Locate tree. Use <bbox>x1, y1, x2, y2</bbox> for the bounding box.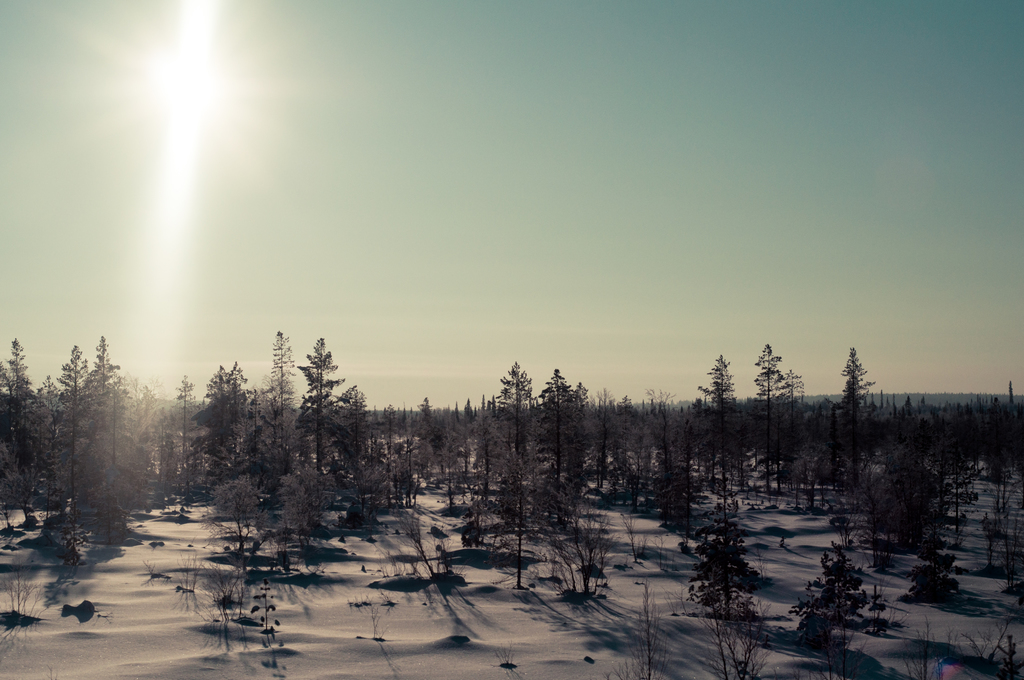
<bbox>4, 325, 72, 491</bbox>.
